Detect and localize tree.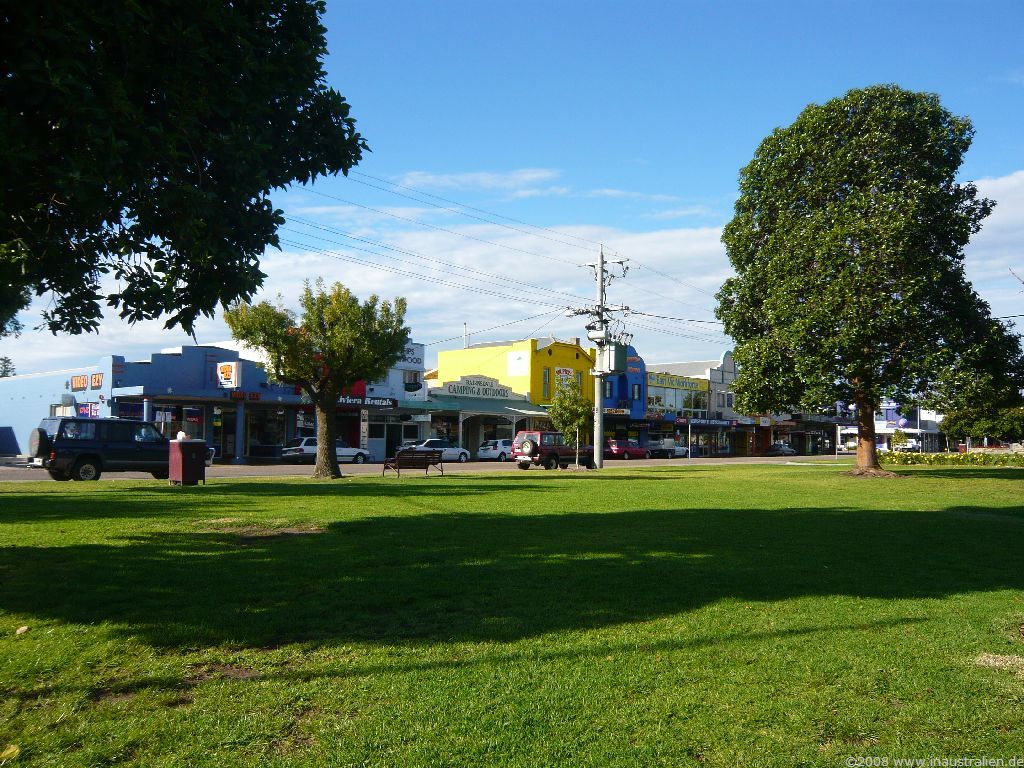
Localized at BBox(220, 271, 416, 486).
